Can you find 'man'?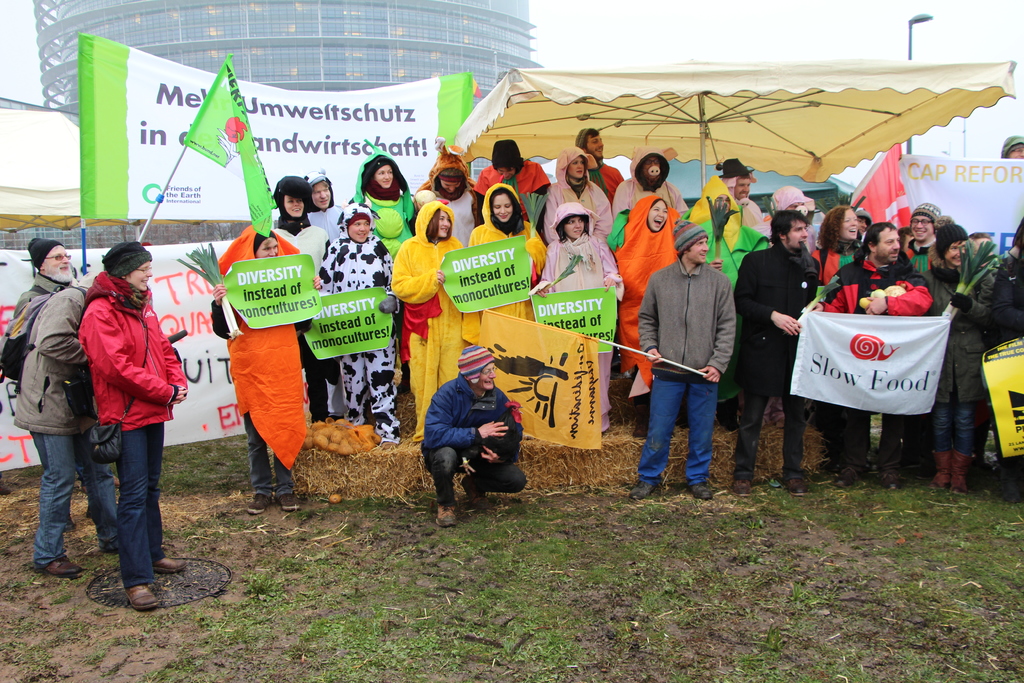
Yes, bounding box: bbox(580, 123, 626, 207).
